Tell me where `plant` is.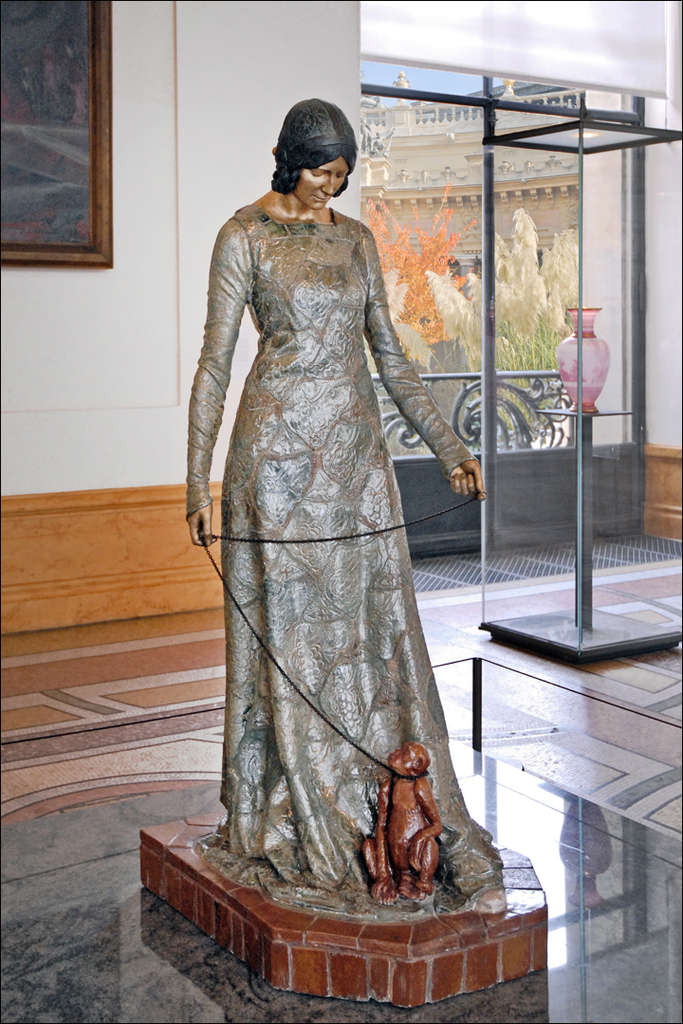
`plant` is at {"left": 367, "top": 198, "right": 580, "bottom": 372}.
